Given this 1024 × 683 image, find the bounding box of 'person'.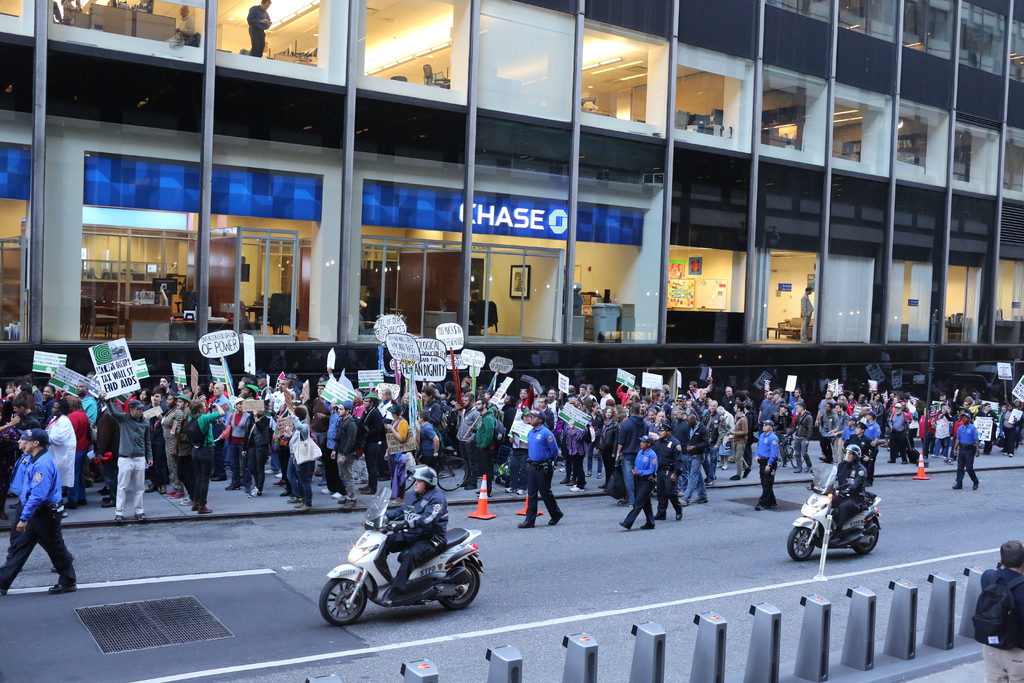
crop(6, 410, 74, 585).
